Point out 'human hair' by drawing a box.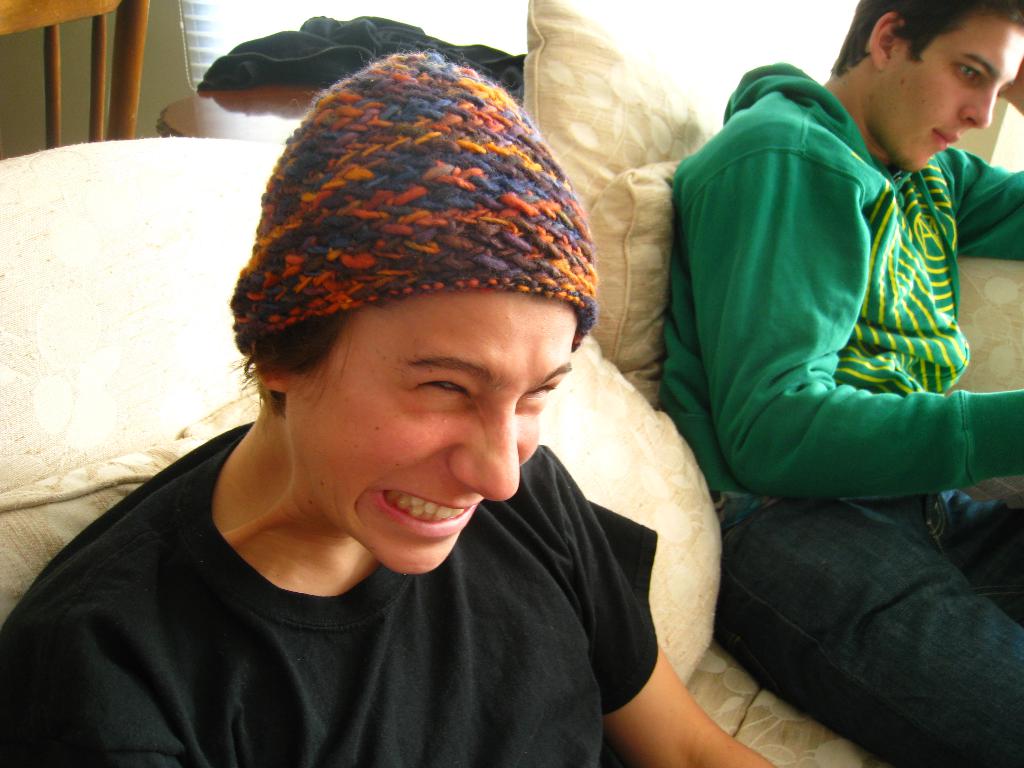
BBox(230, 289, 412, 444).
